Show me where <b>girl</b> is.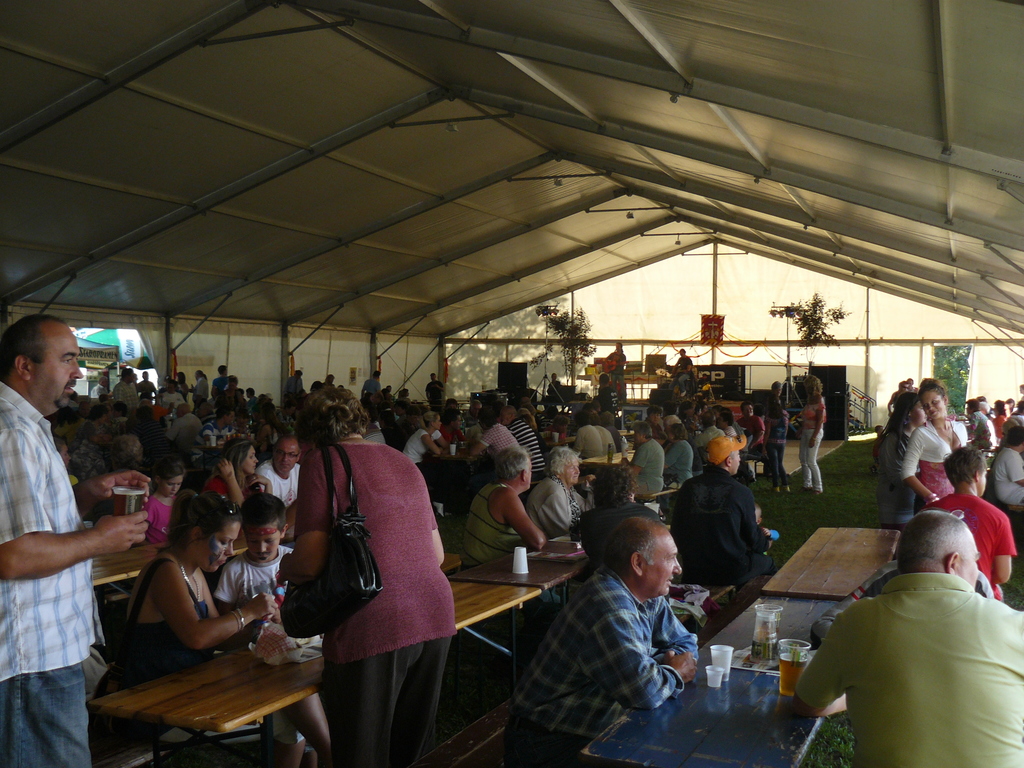
<b>girl</b> is at (left=898, top=374, right=969, bottom=515).
